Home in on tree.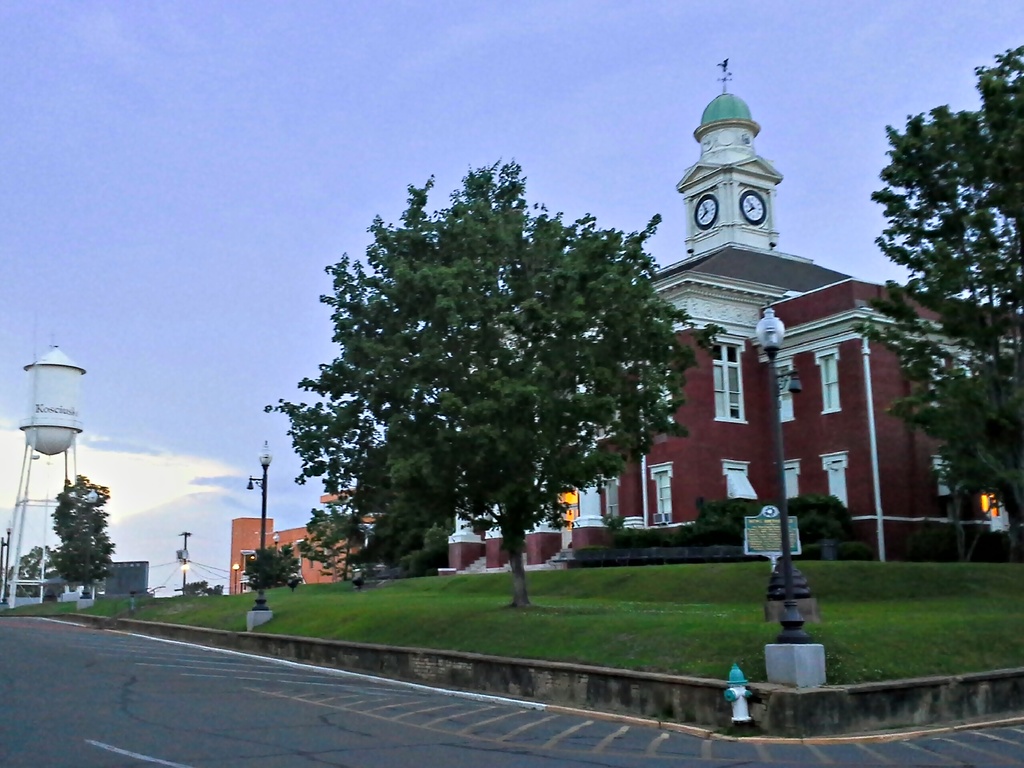
Homed in at <region>268, 140, 728, 616</region>.
